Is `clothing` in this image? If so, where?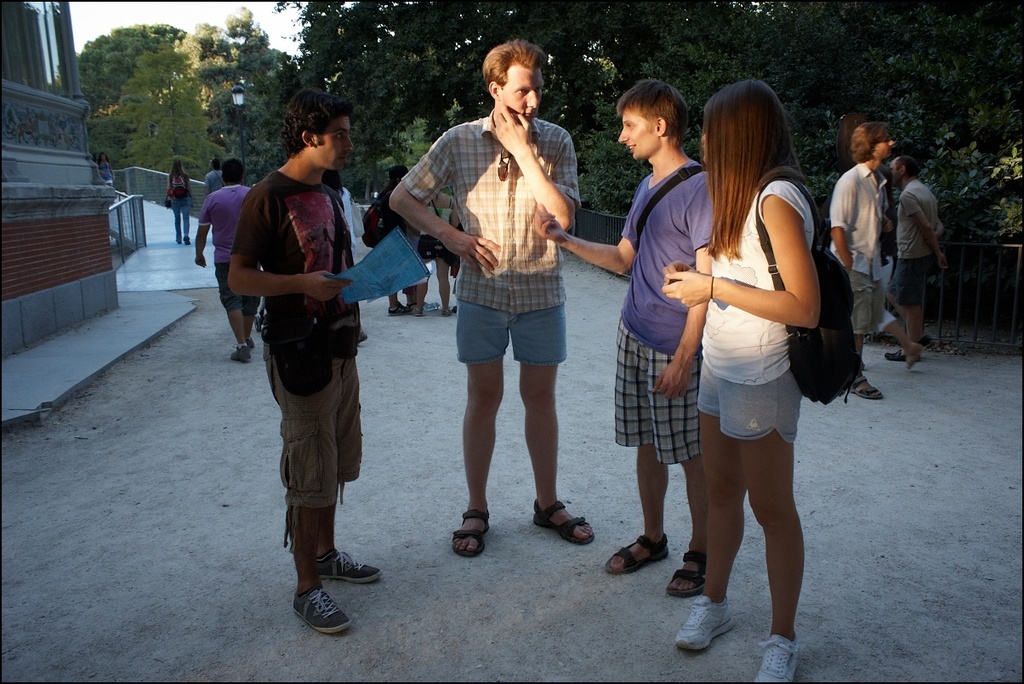
Yes, at region(868, 204, 894, 328).
